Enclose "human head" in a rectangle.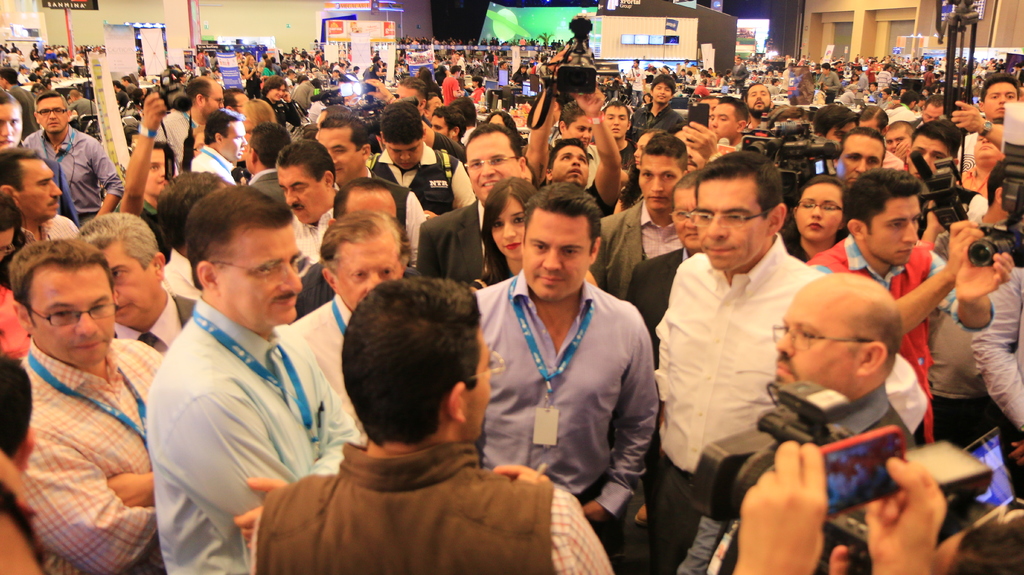
box=[603, 102, 632, 138].
